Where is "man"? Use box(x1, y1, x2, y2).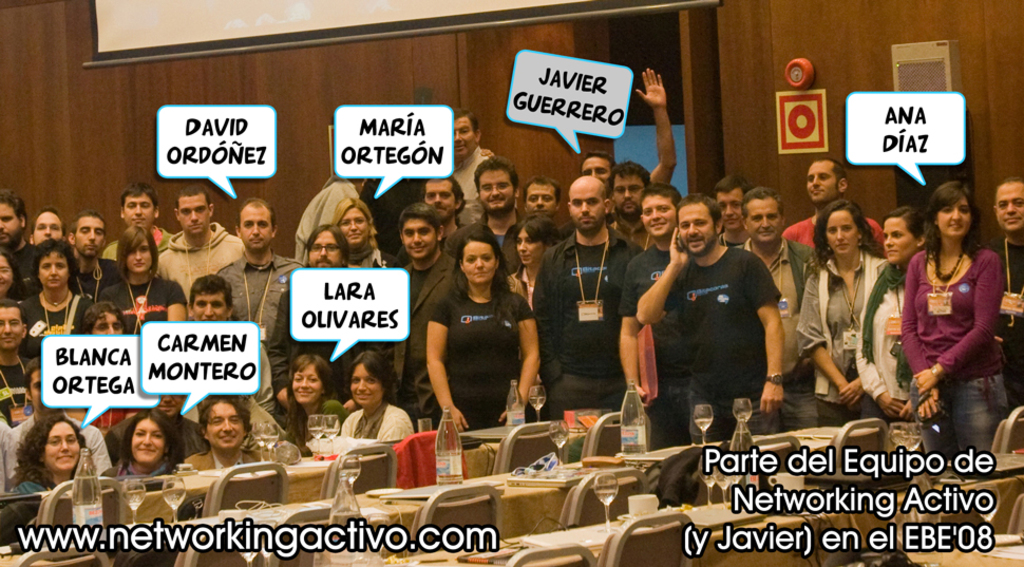
box(20, 208, 67, 262).
